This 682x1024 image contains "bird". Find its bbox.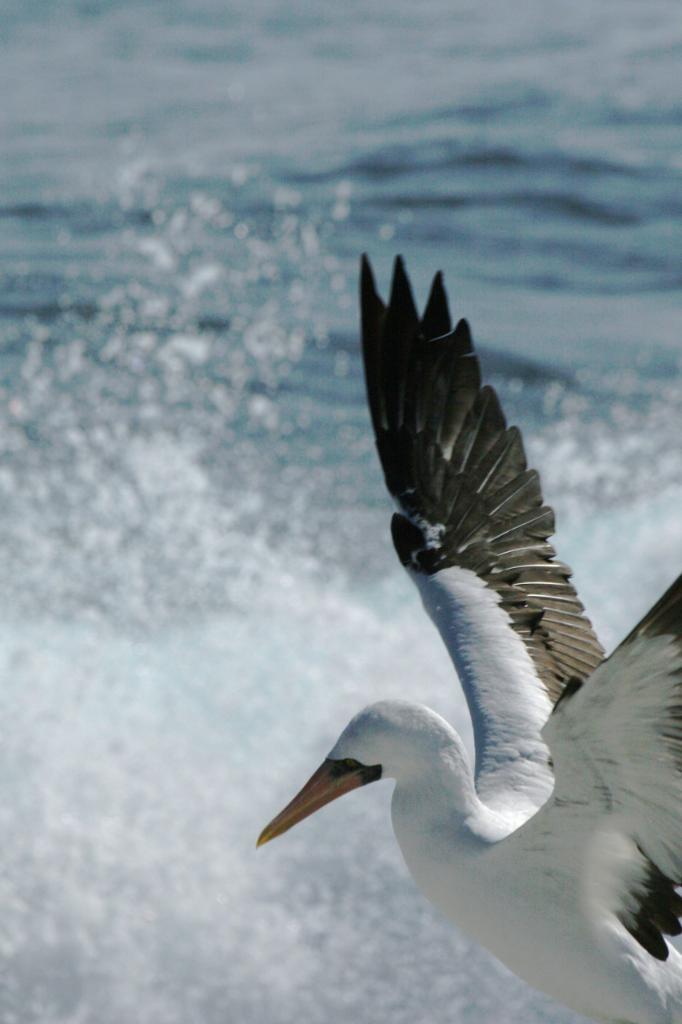
<bbox>253, 259, 649, 968</bbox>.
